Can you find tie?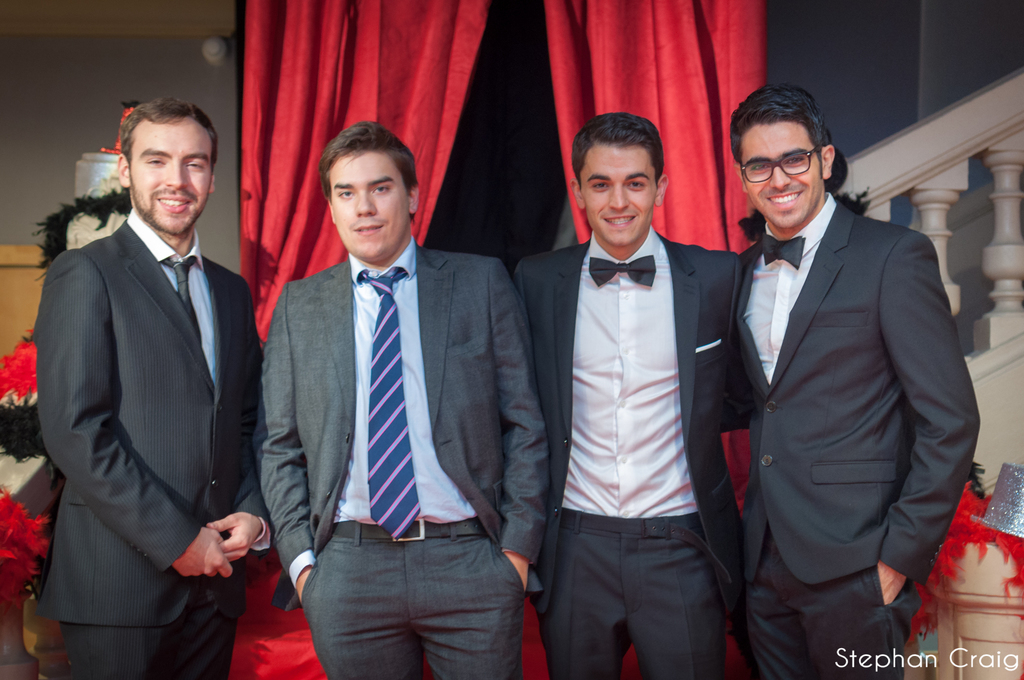
Yes, bounding box: {"x1": 589, "y1": 255, "x2": 658, "y2": 284}.
